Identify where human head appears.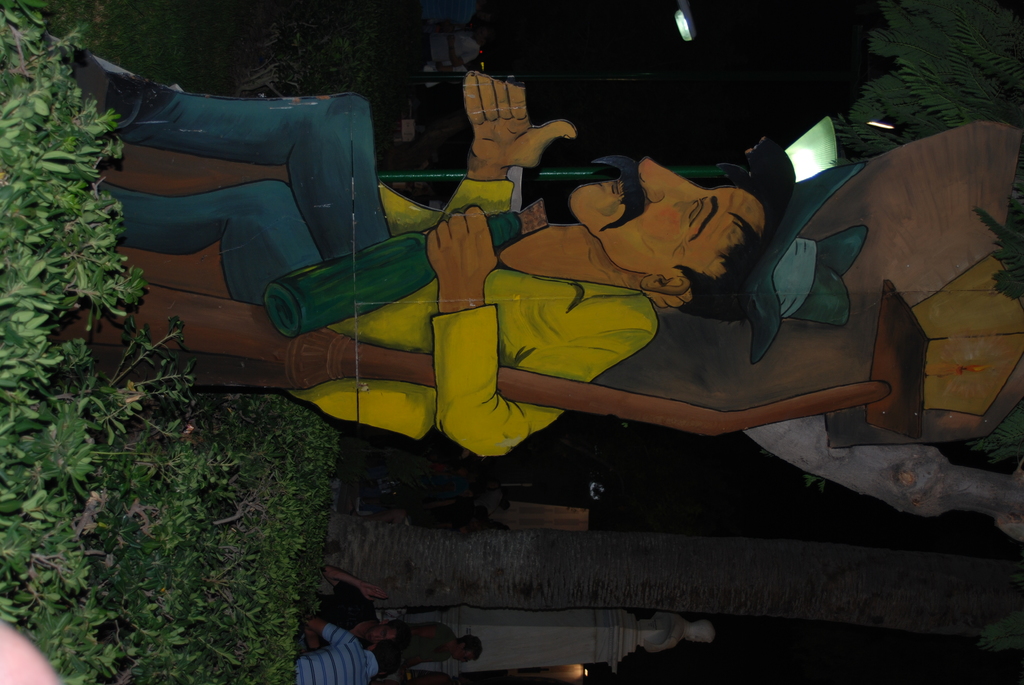
Appears at x1=452 y1=632 x2=484 y2=662.
